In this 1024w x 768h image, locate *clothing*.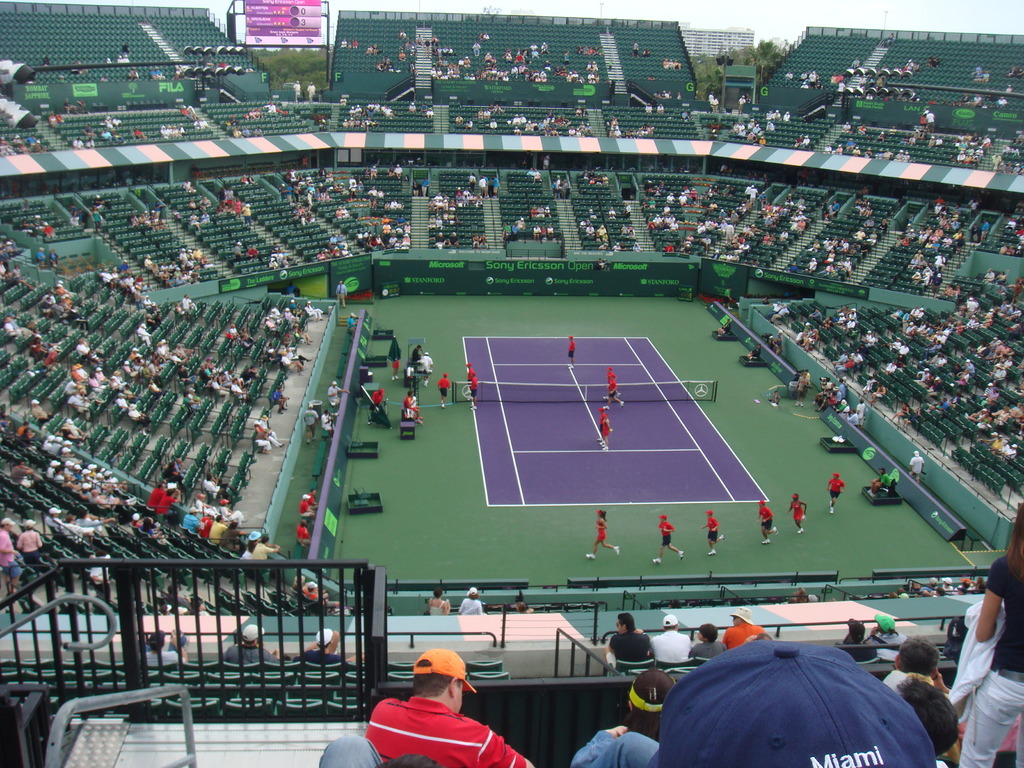
Bounding box: 770 394 785 406.
